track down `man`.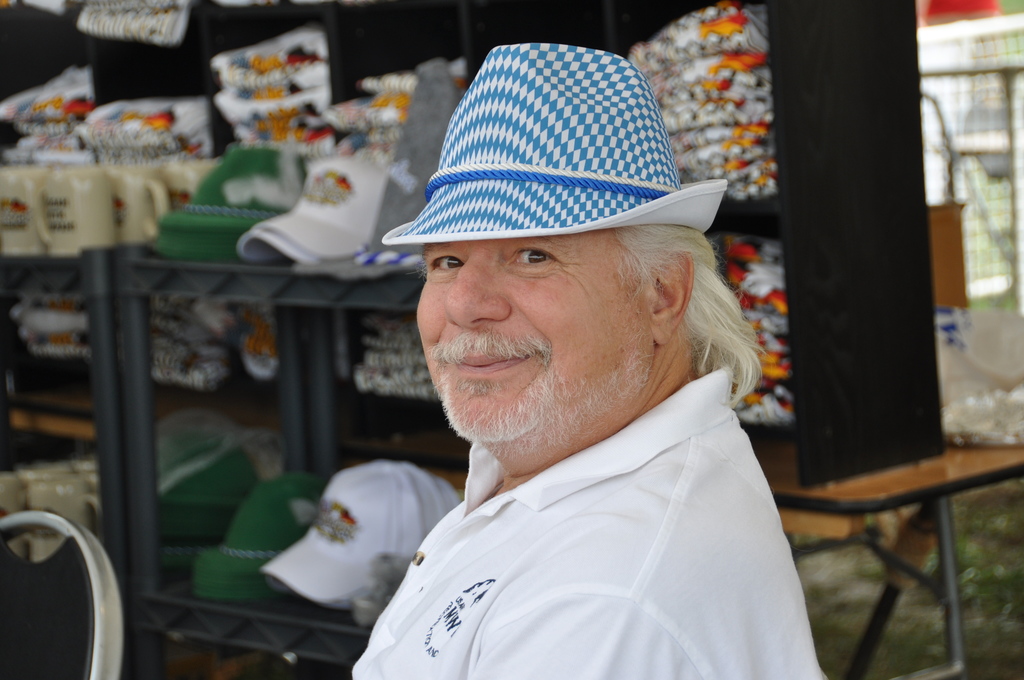
Tracked to (x1=330, y1=53, x2=849, y2=679).
